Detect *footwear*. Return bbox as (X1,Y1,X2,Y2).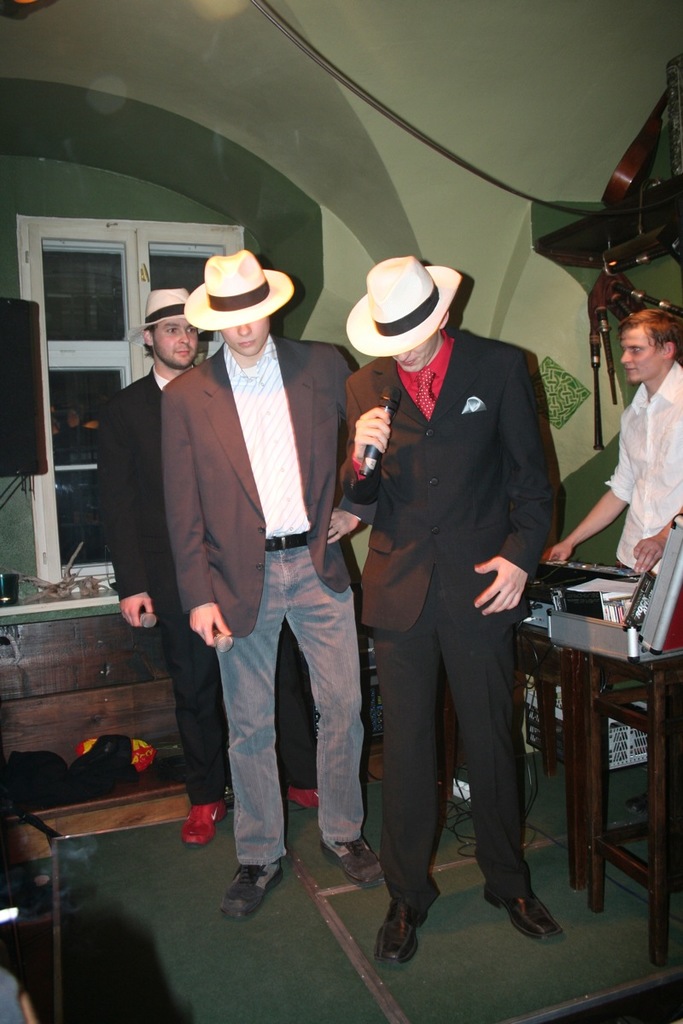
(620,789,646,816).
